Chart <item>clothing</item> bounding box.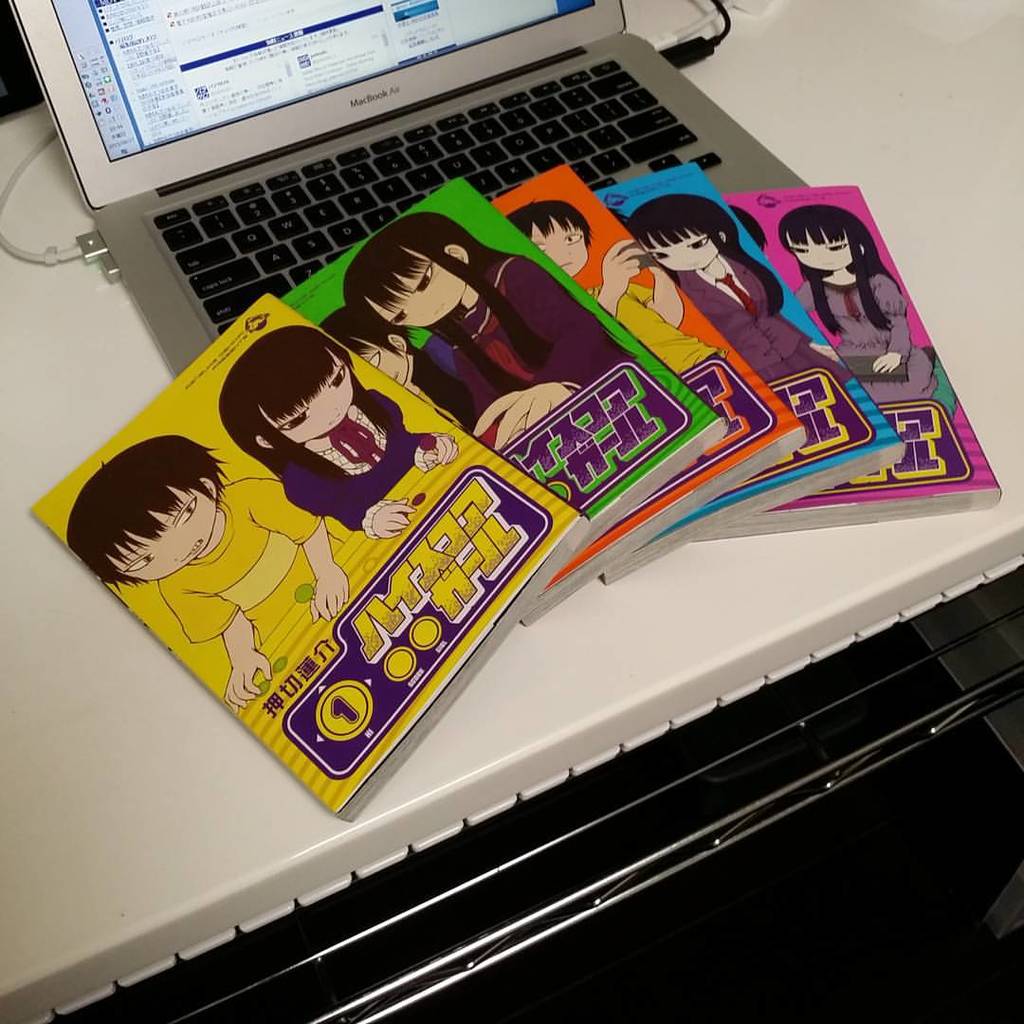
Charted: box(282, 390, 432, 532).
